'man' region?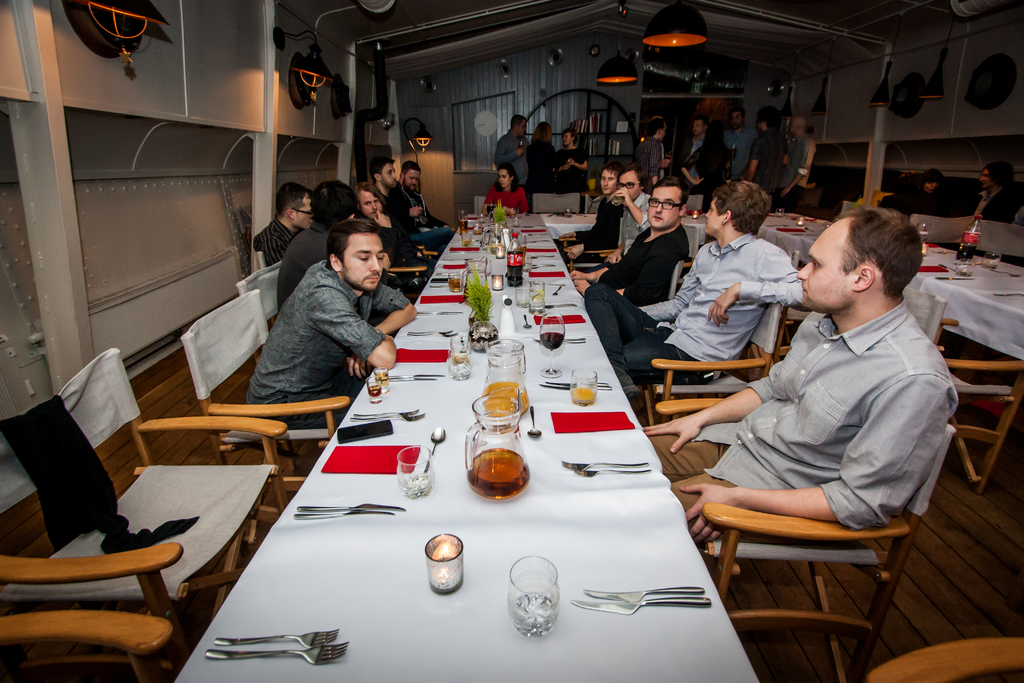
left=251, top=184, right=314, bottom=270
